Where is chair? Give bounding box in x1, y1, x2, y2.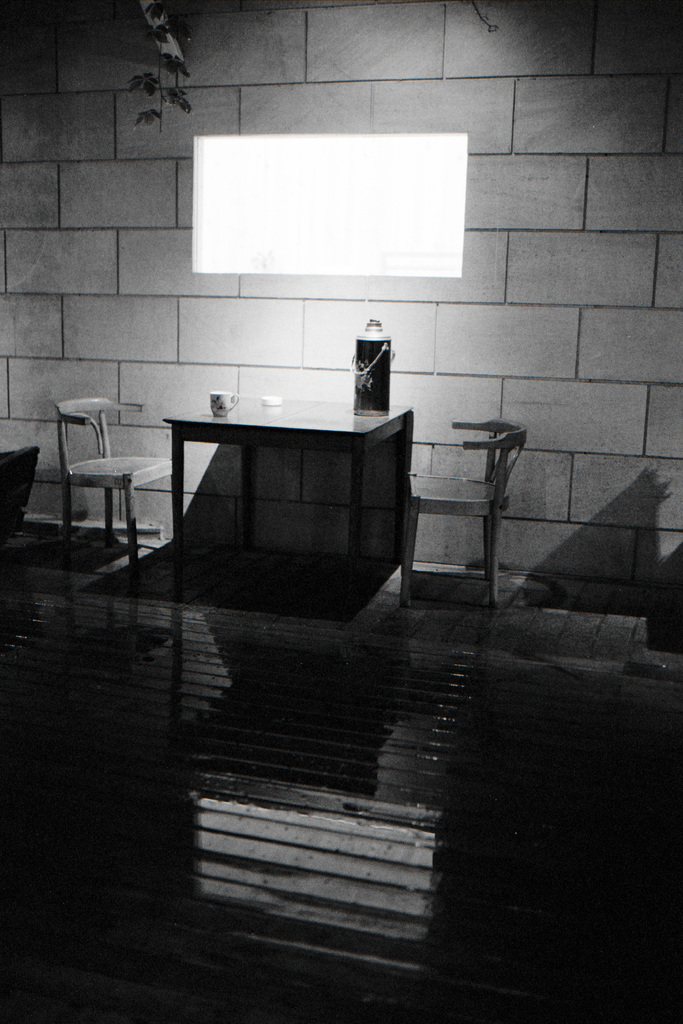
31, 389, 161, 563.
